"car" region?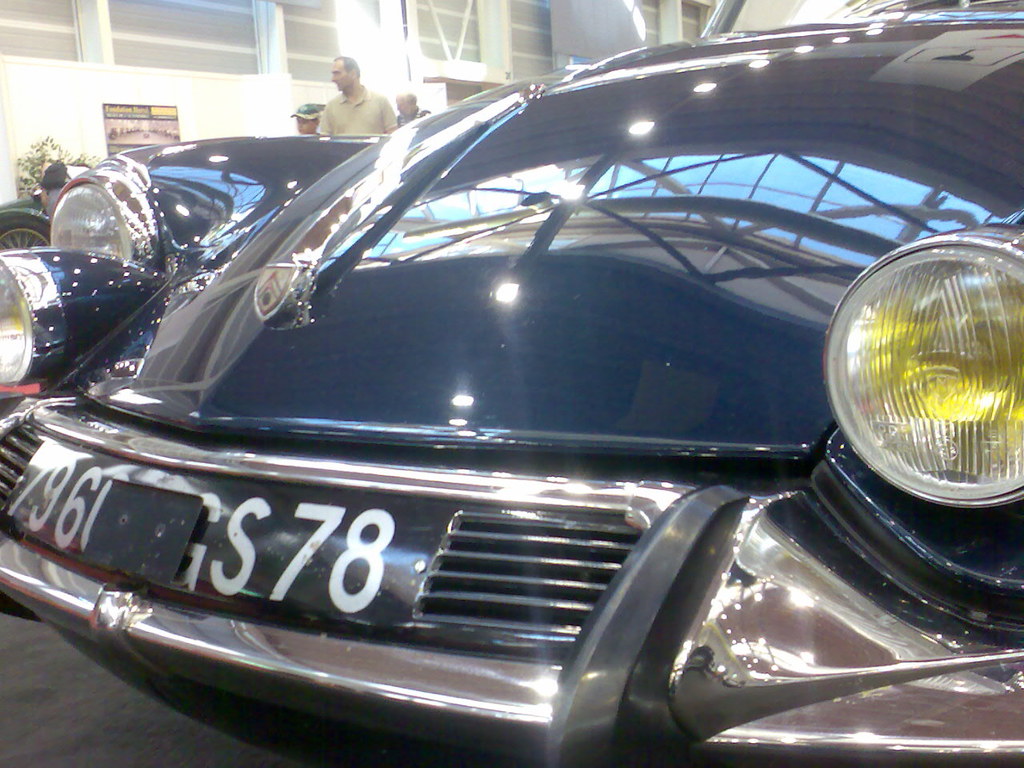
{"left": 0, "top": 190, "right": 48, "bottom": 250}
